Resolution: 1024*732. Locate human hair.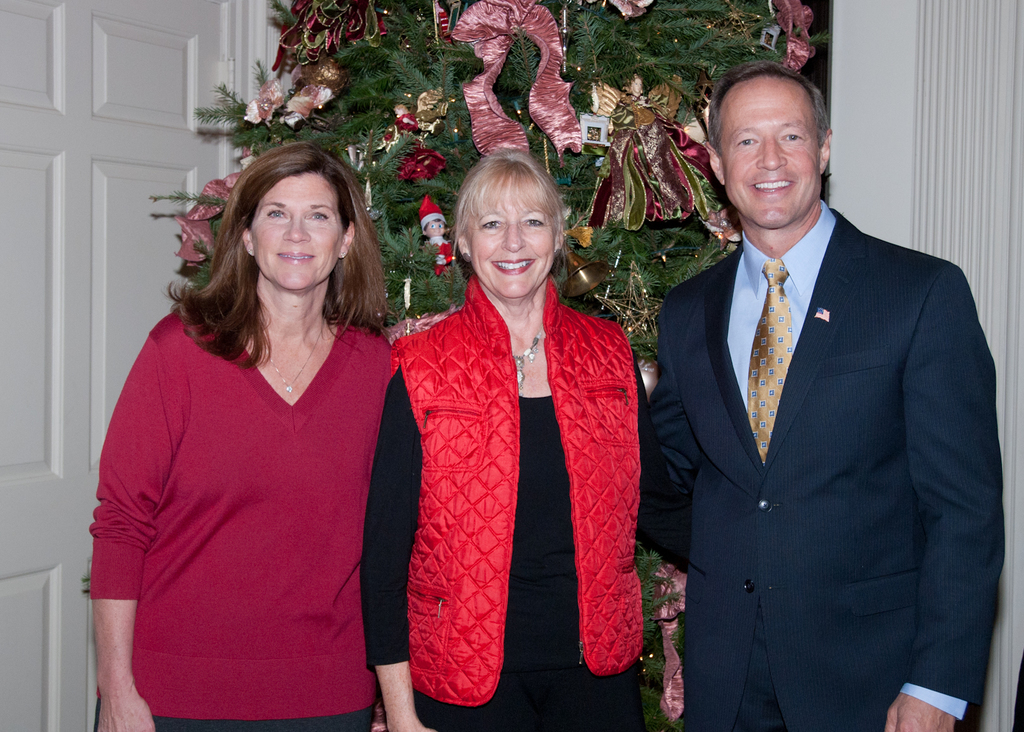
<box>707,68,829,168</box>.
